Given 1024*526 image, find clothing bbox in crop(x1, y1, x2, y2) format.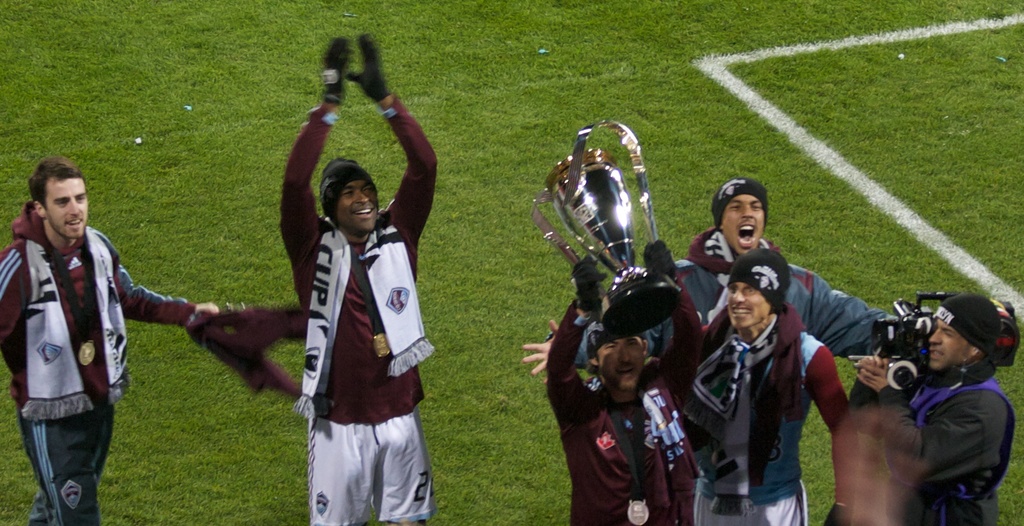
crop(278, 105, 440, 525).
